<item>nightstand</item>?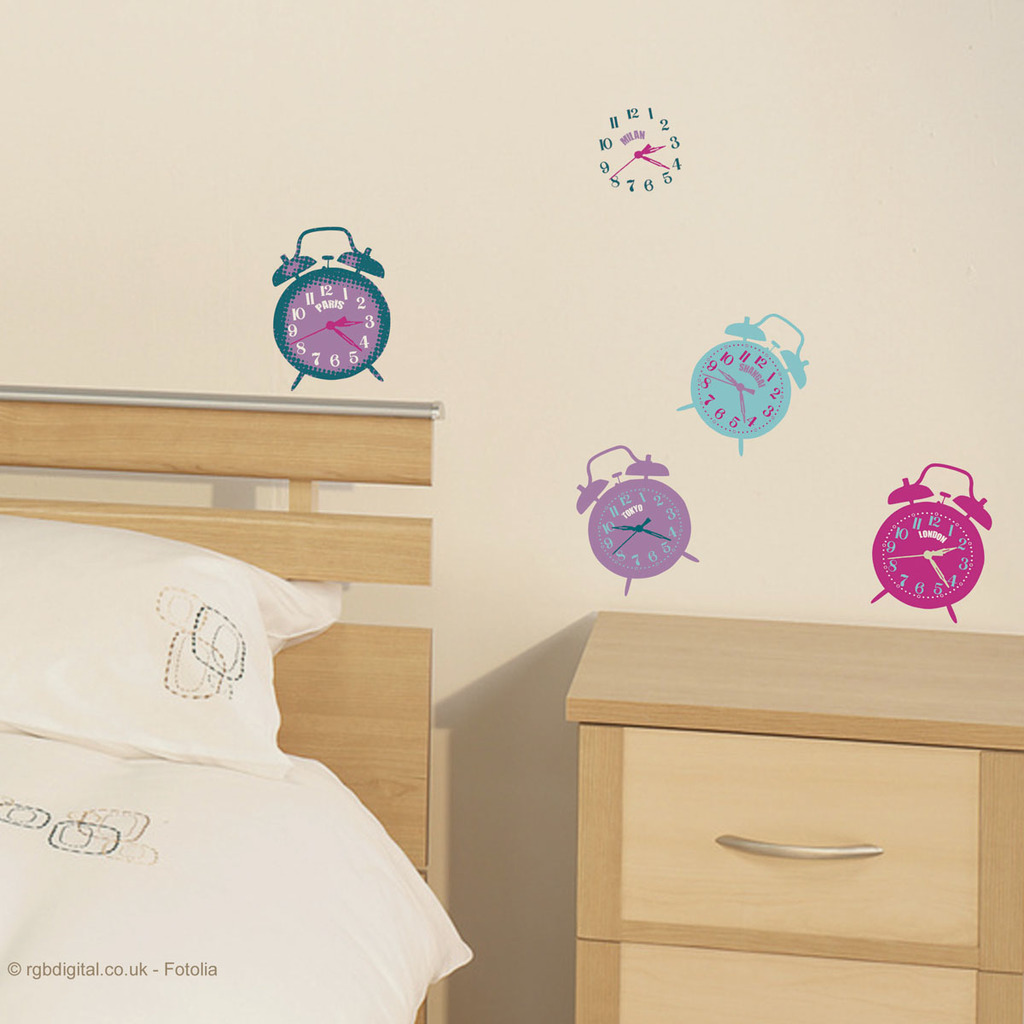
pyautogui.locateOnScreen(566, 613, 1023, 1023)
